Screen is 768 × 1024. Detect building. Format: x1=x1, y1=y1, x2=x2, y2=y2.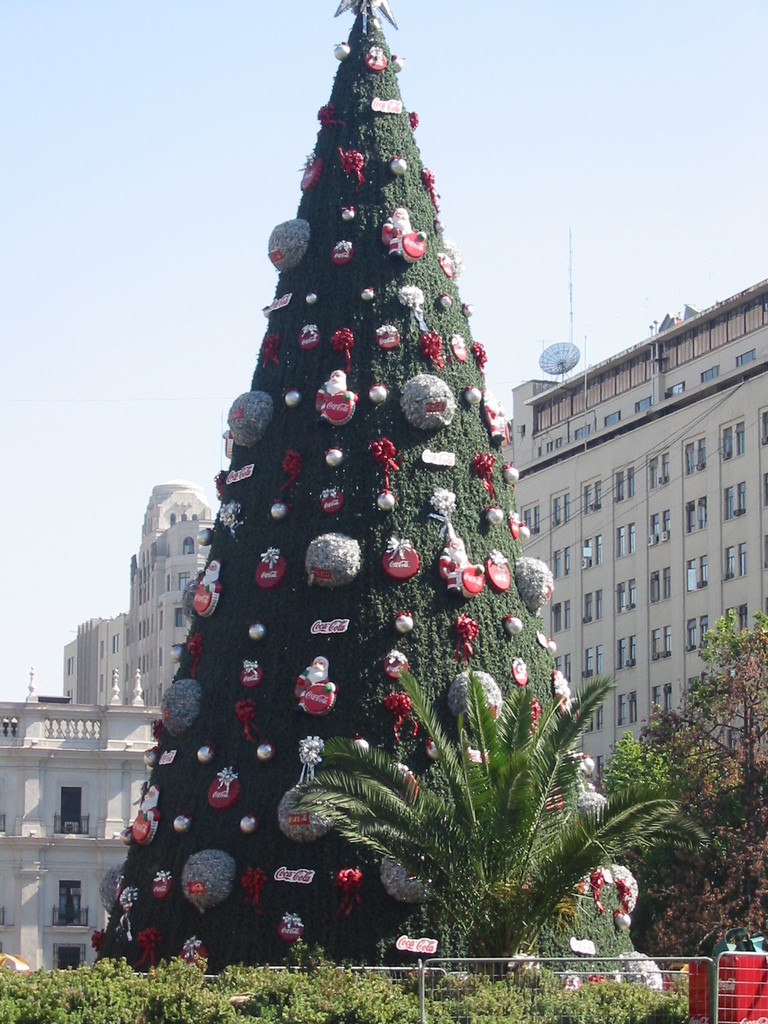
x1=506, y1=276, x2=766, y2=788.
